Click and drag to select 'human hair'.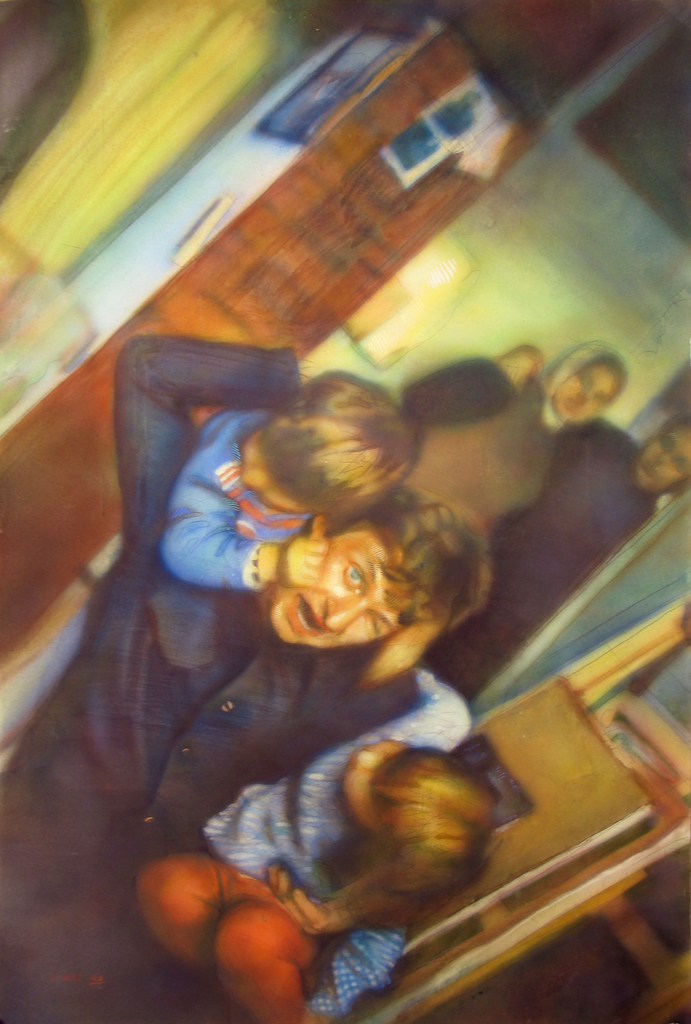
Selection: {"left": 322, "top": 484, "right": 497, "bottom": 633}.
